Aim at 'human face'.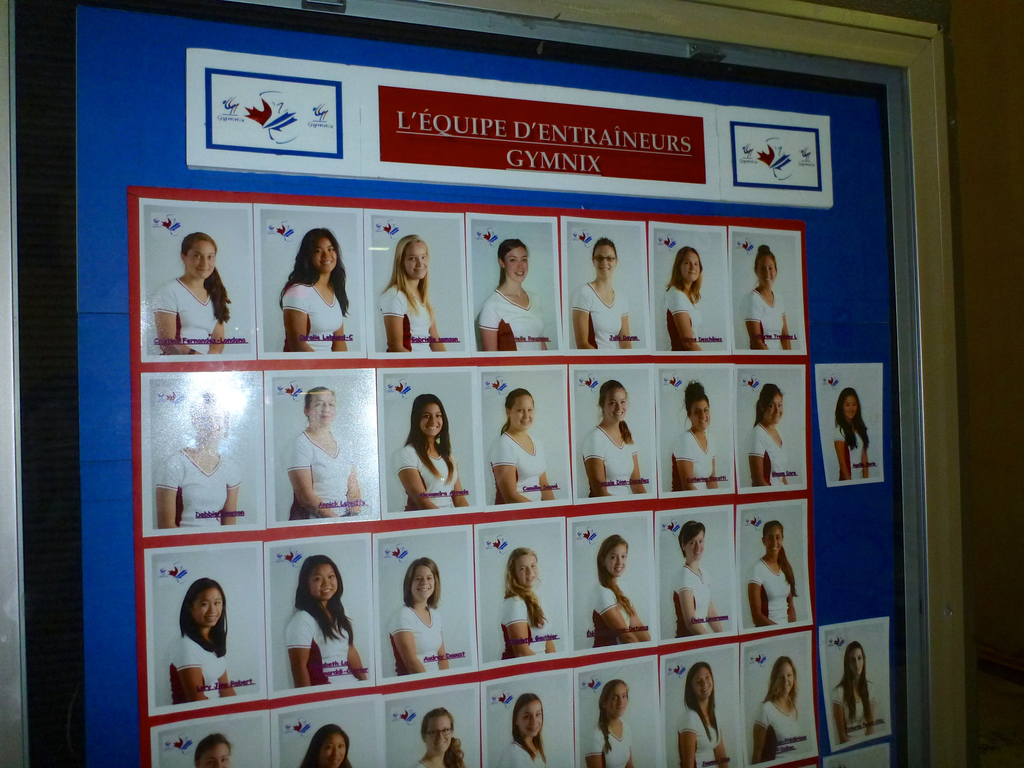
Aimed at Rect(685, 529, 707, 556).
